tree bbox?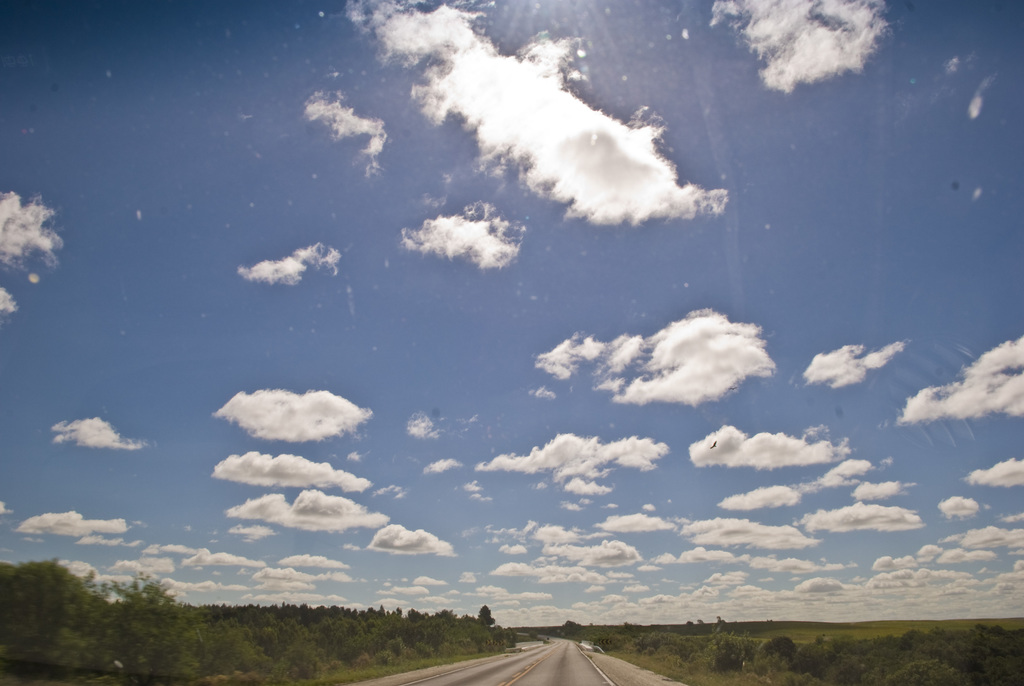
Rect(5, 562, 74, 648)
